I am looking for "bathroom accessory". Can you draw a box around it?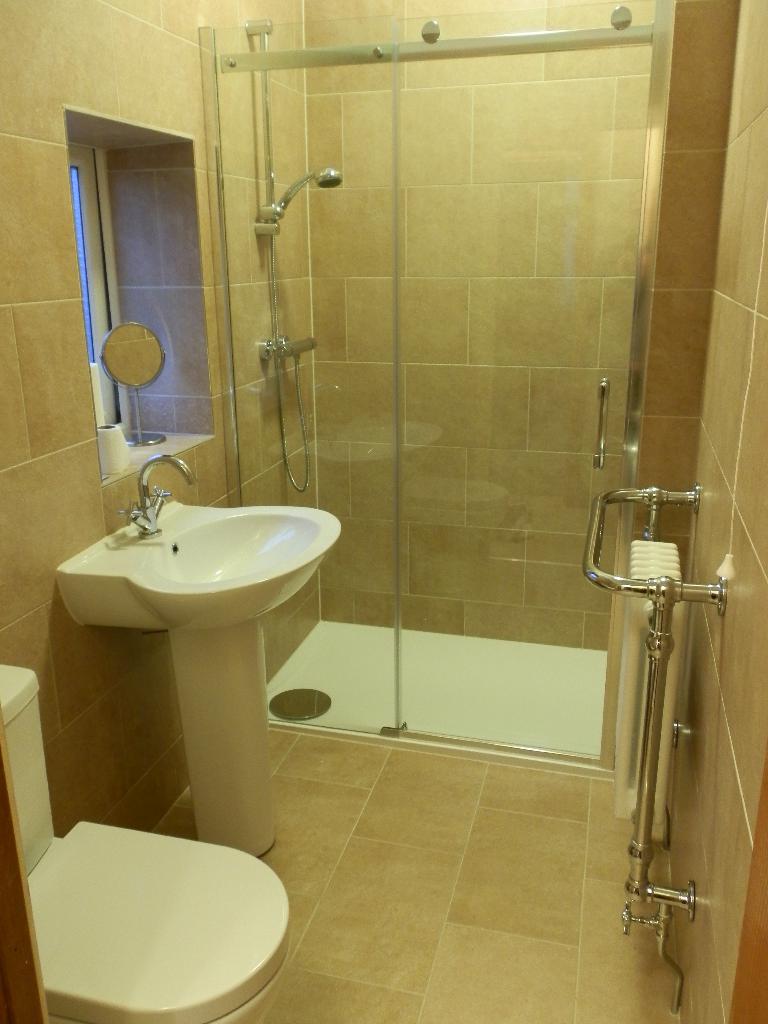
Sure, the bounding box is x1=582, y1=484, x2=726, y2=1020.
